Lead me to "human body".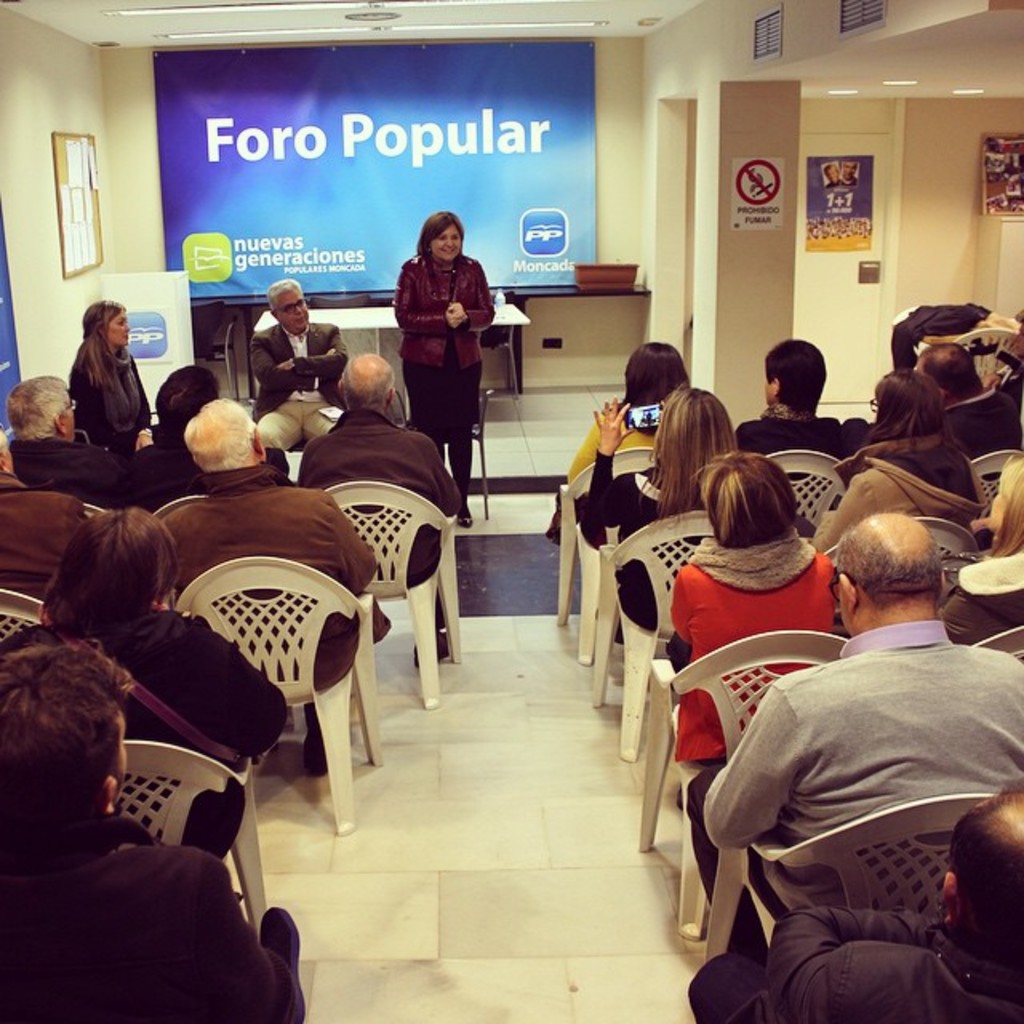
Lead to x1=0, y1=638, x2=307, y2=1022.
